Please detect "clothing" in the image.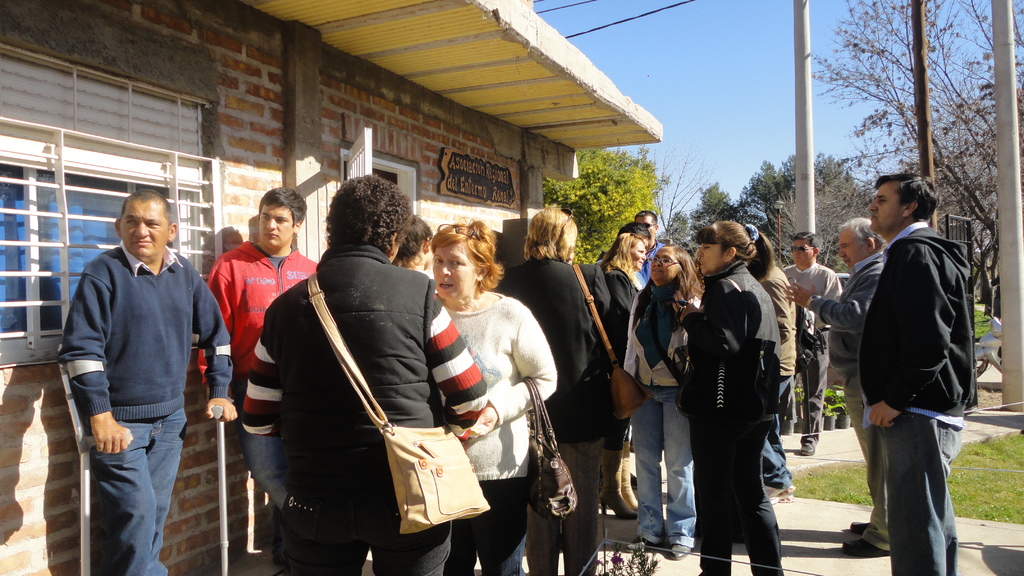
bbox(509, 250, 628, 575).
